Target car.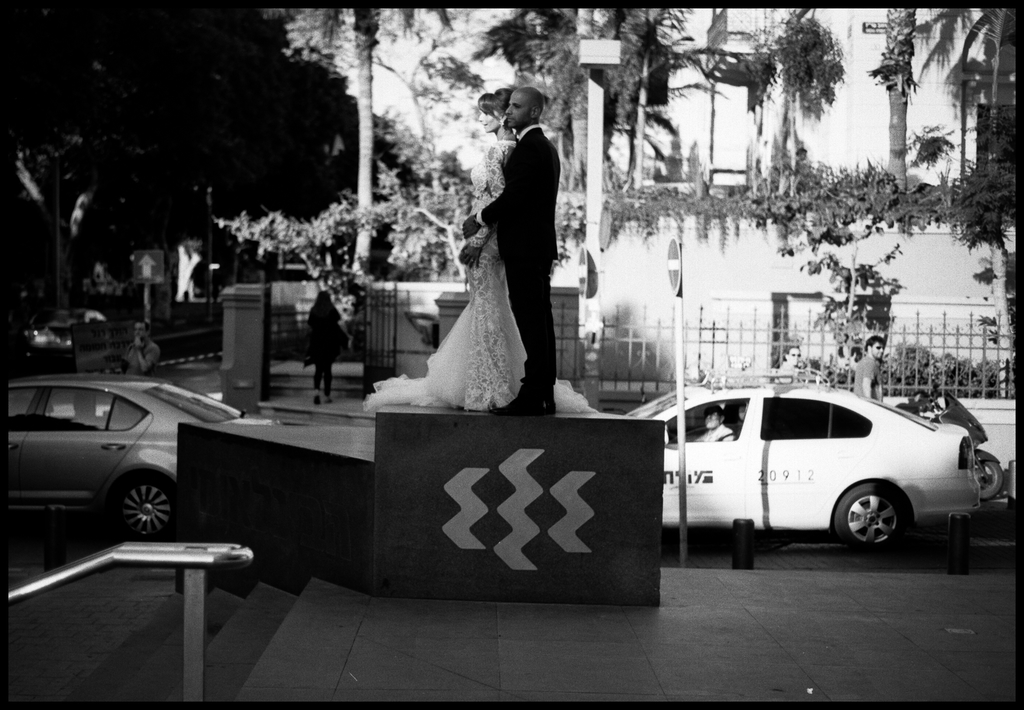
Target region: [650, 383, 991, 562].
